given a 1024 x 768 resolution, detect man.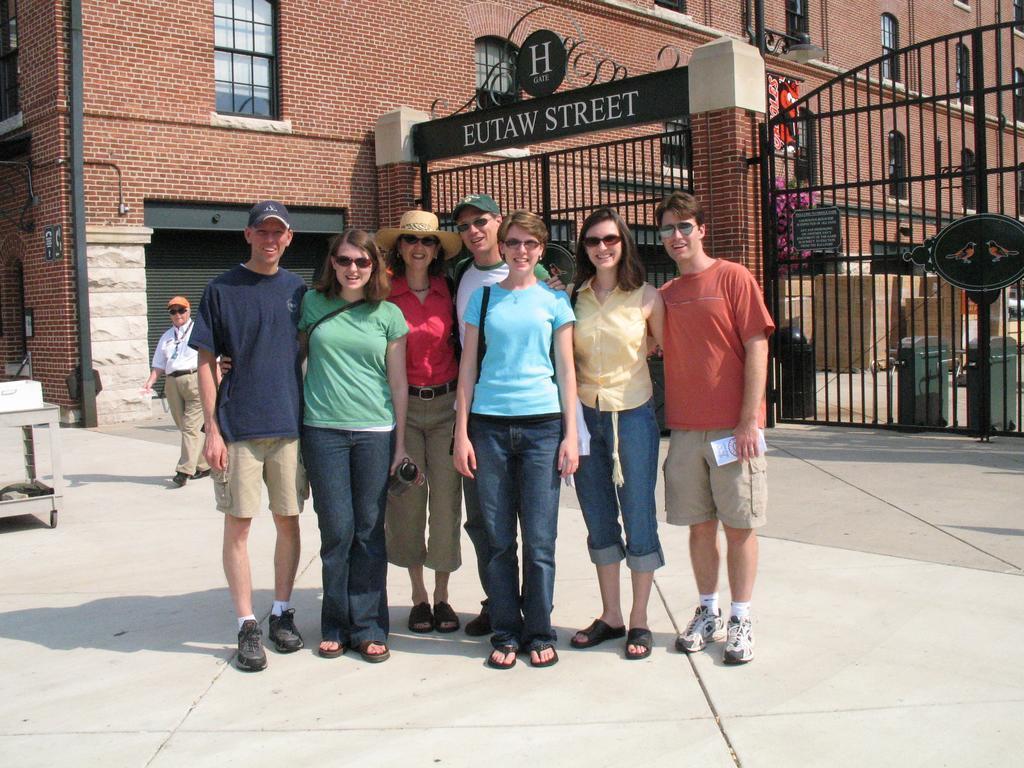
[x1=189, y1=199, x2=313, y2=677].
